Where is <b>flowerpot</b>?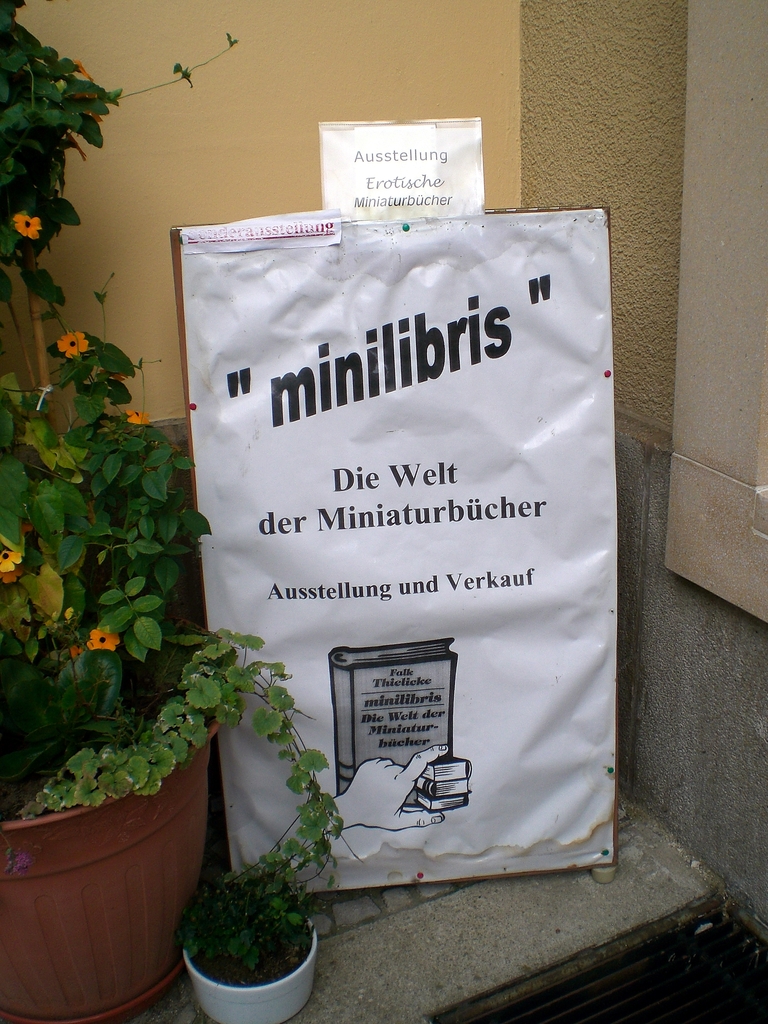
select_region(182, 914, 322, 1022).
